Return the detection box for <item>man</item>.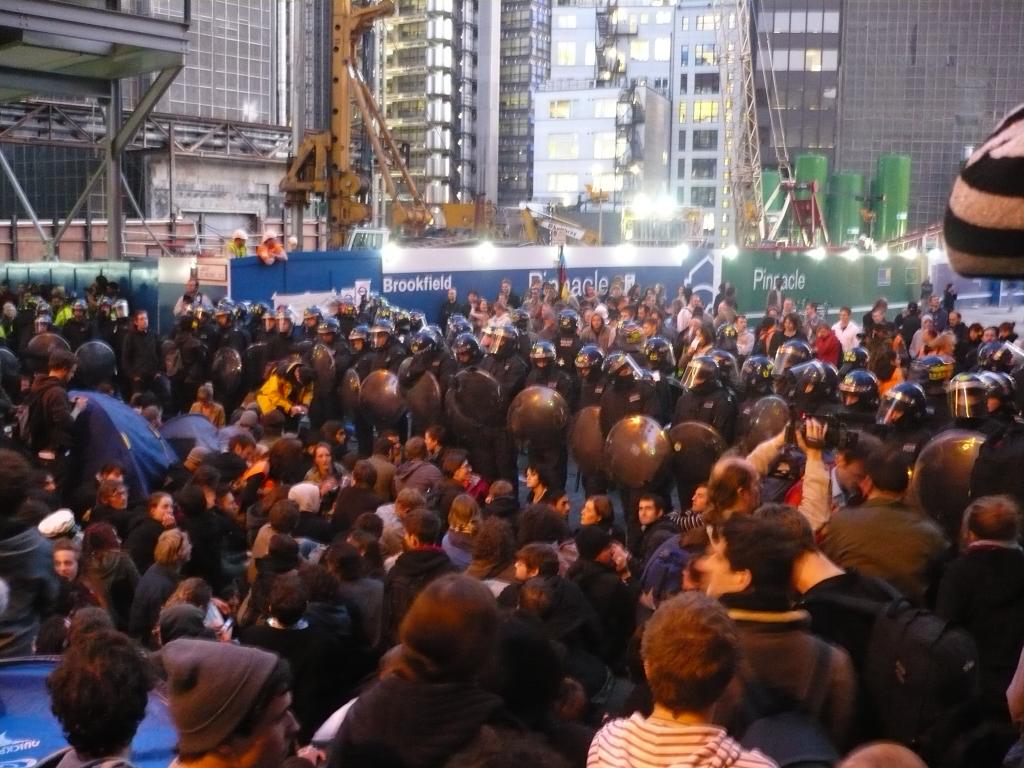
BBox(765, 442, 803, 503).
